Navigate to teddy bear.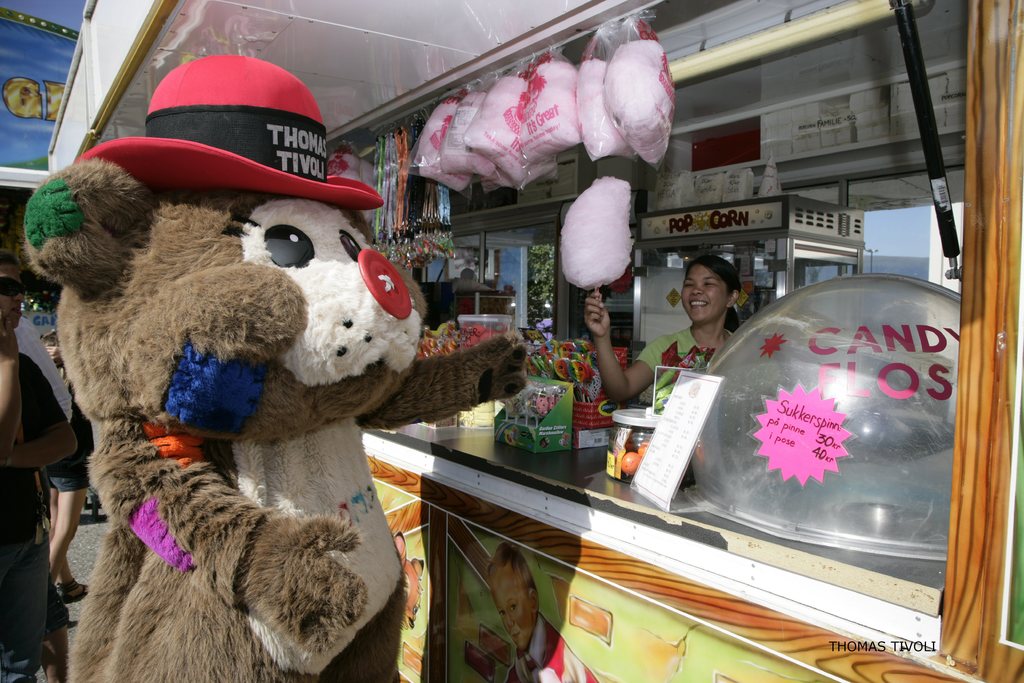
Navigation target: bbox=[18, 156, 525, 682].
